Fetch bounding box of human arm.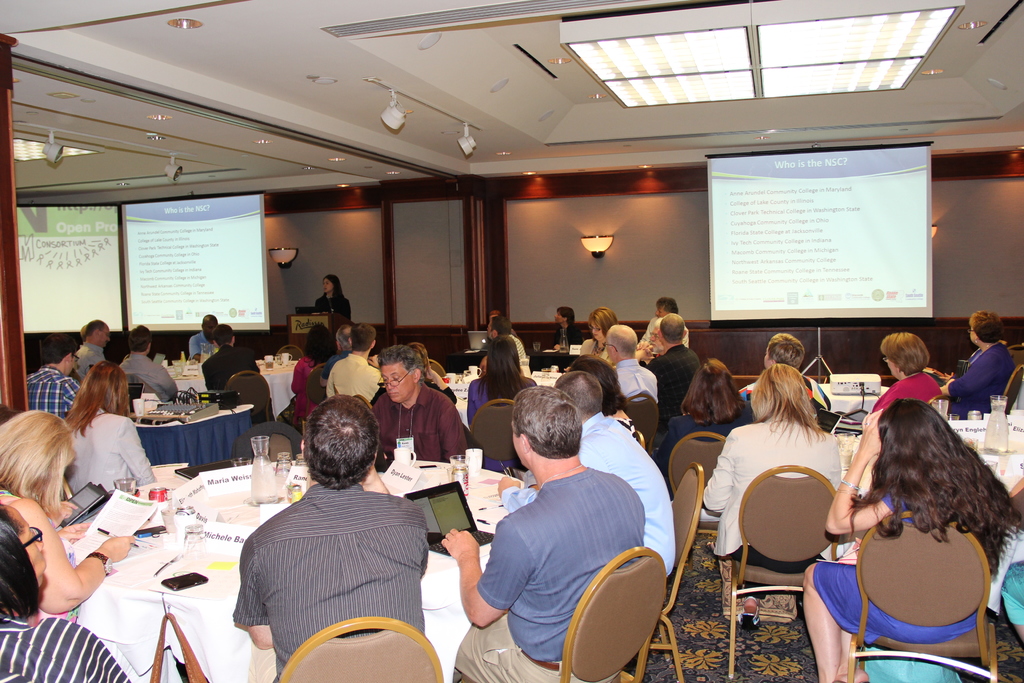
Bbox: 185, 334, 206, 364.
